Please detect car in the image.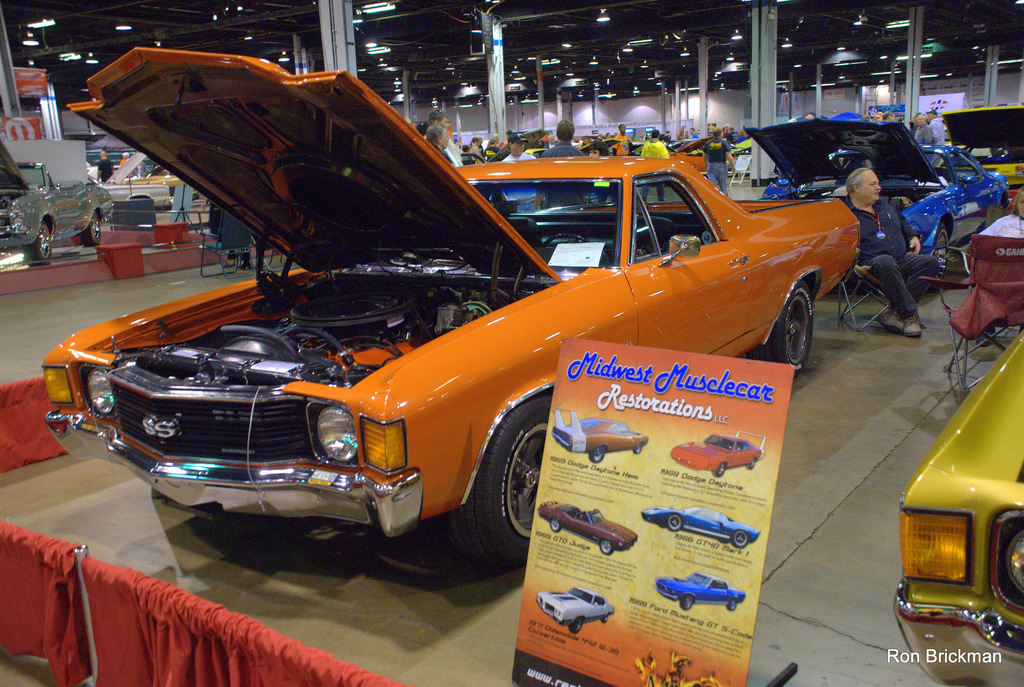
left=554, top=414, right=646, bottom=468.
